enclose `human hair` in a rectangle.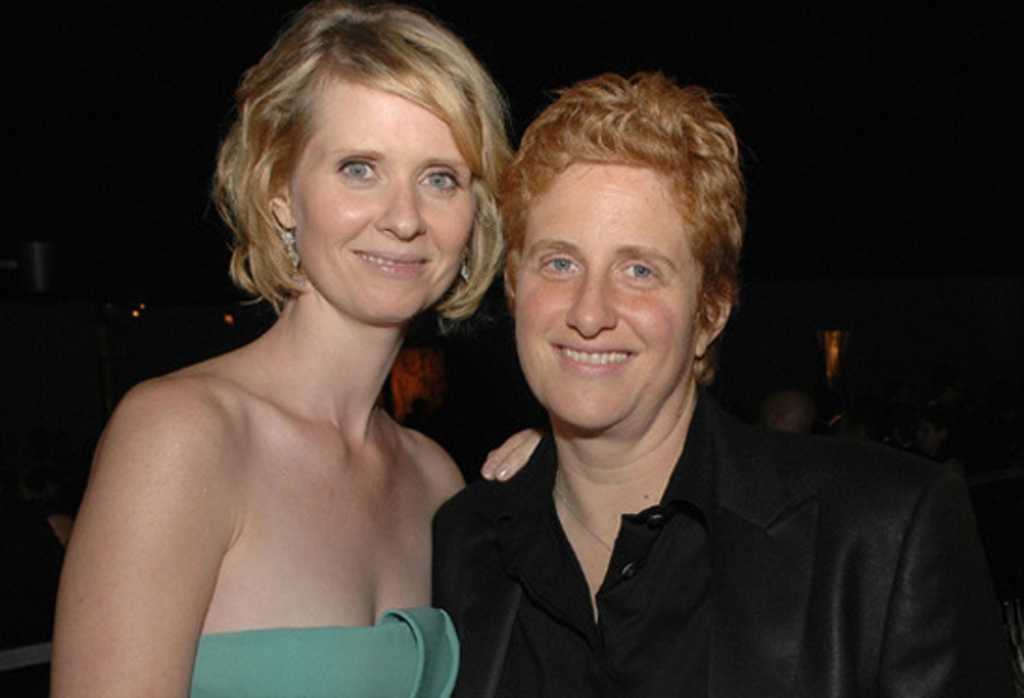
left=490, top=65, right=750, bottom=387.
